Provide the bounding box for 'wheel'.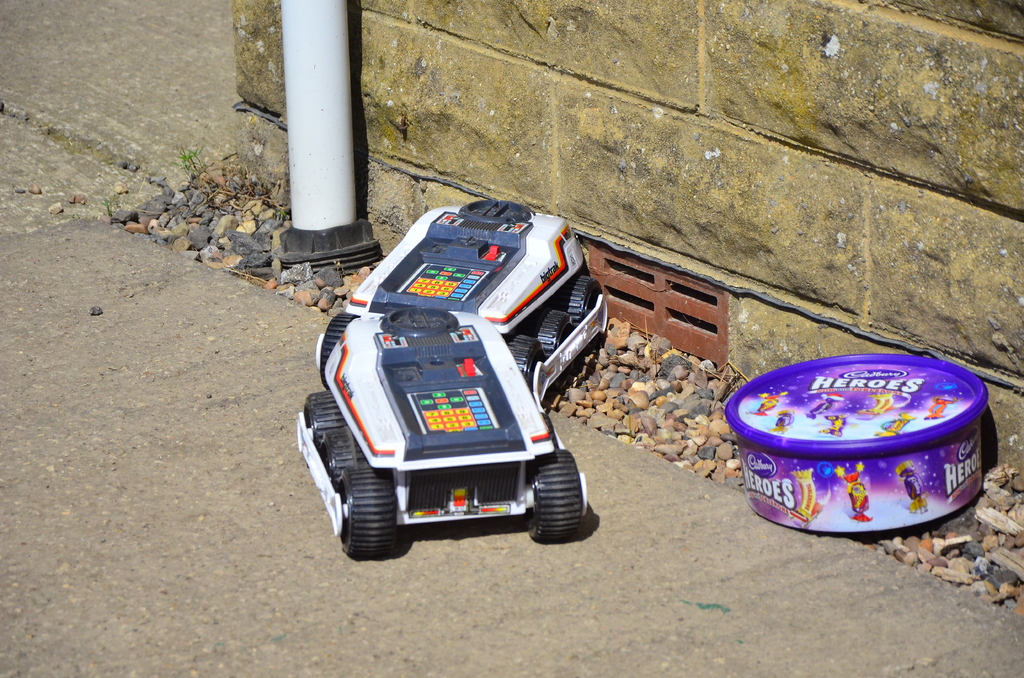
337,465,397,560.
